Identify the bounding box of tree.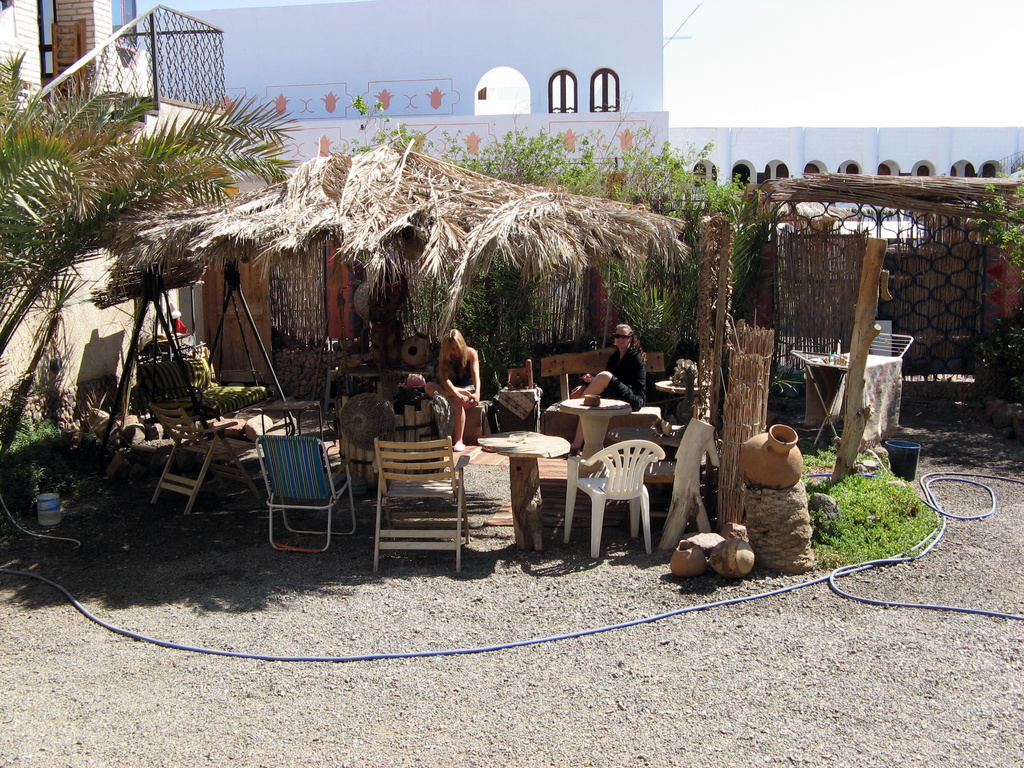
bbox=(0, 15, 273, 483).
